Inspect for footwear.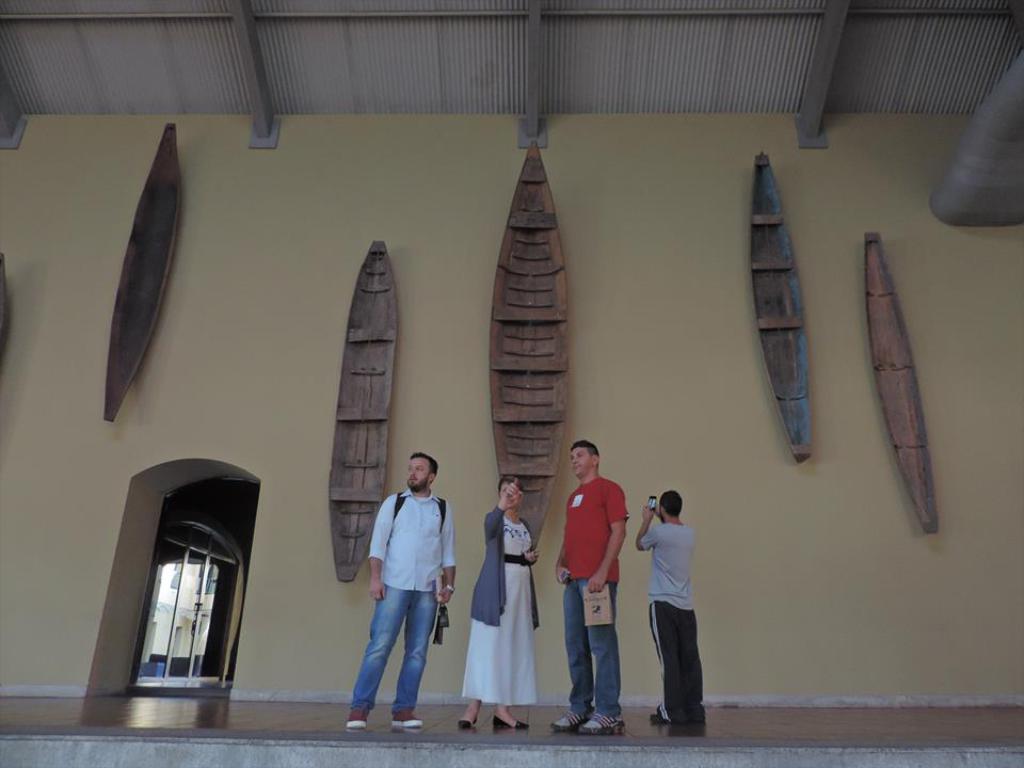
Inspection: rect(581, 717, 624, 735).
